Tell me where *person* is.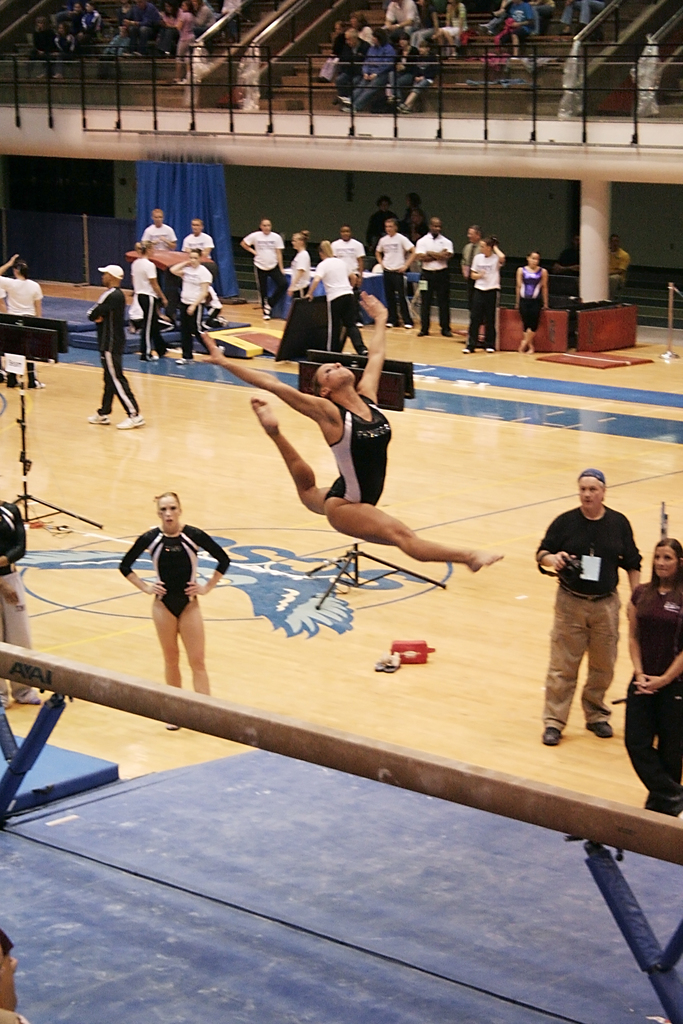
*person* is at box(128, 237, 170, 356).
